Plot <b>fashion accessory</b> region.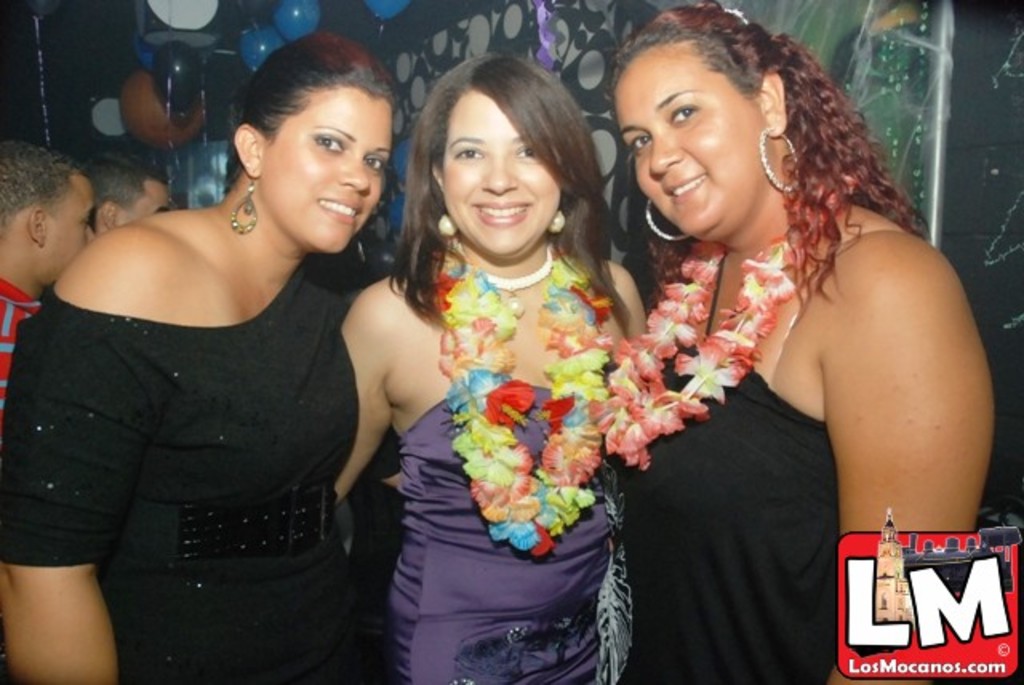
Plotted at locate(461, 243, 565, 320).
